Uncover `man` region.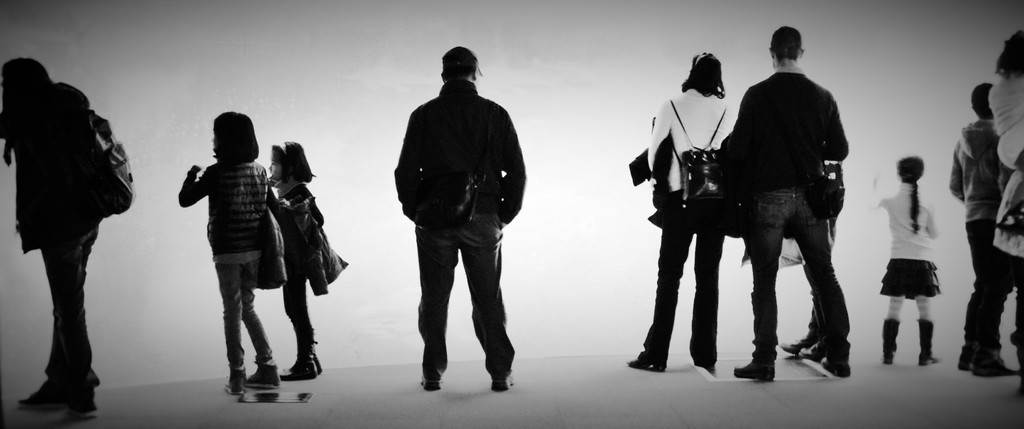
Uncovered: locate(952, 79, 1023, 373).
